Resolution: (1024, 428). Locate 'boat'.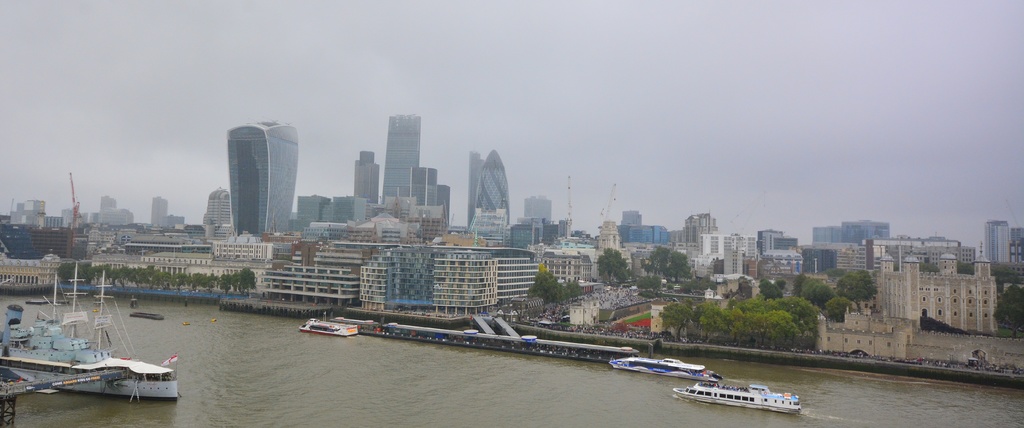
{"left": 604, "top": 356, "right": 717, "bottom": 376}.
